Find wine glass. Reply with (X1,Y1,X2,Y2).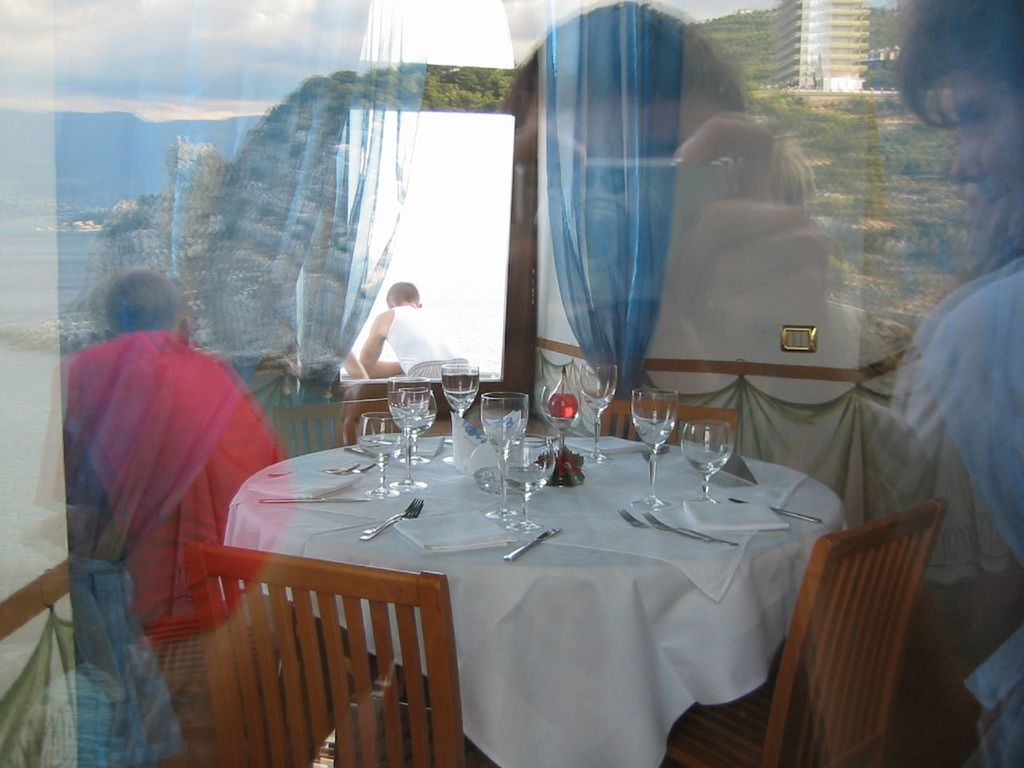
(440,364,482,422).
